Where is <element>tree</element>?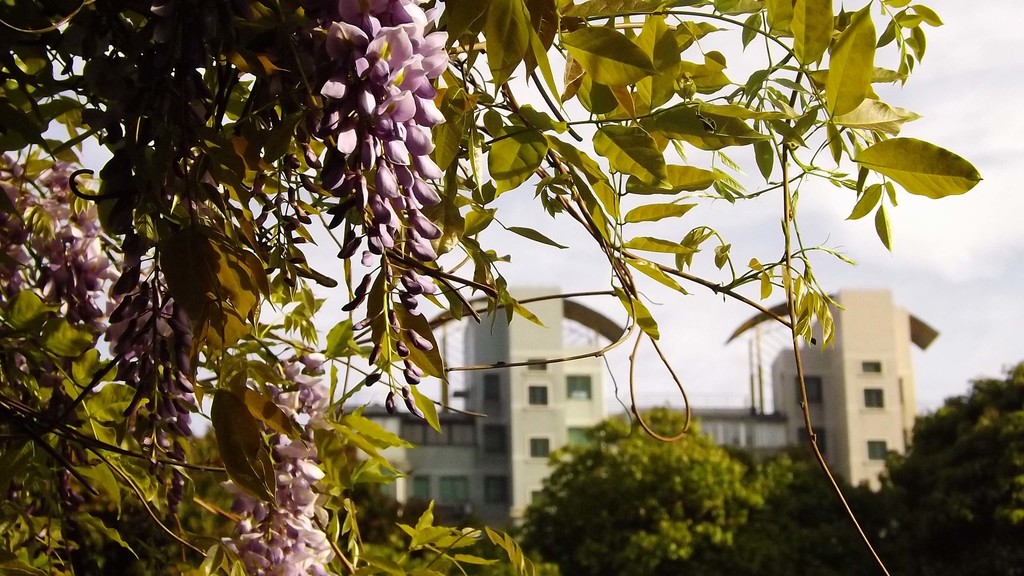
[left=0, top=0, right=986, bottom=575].
